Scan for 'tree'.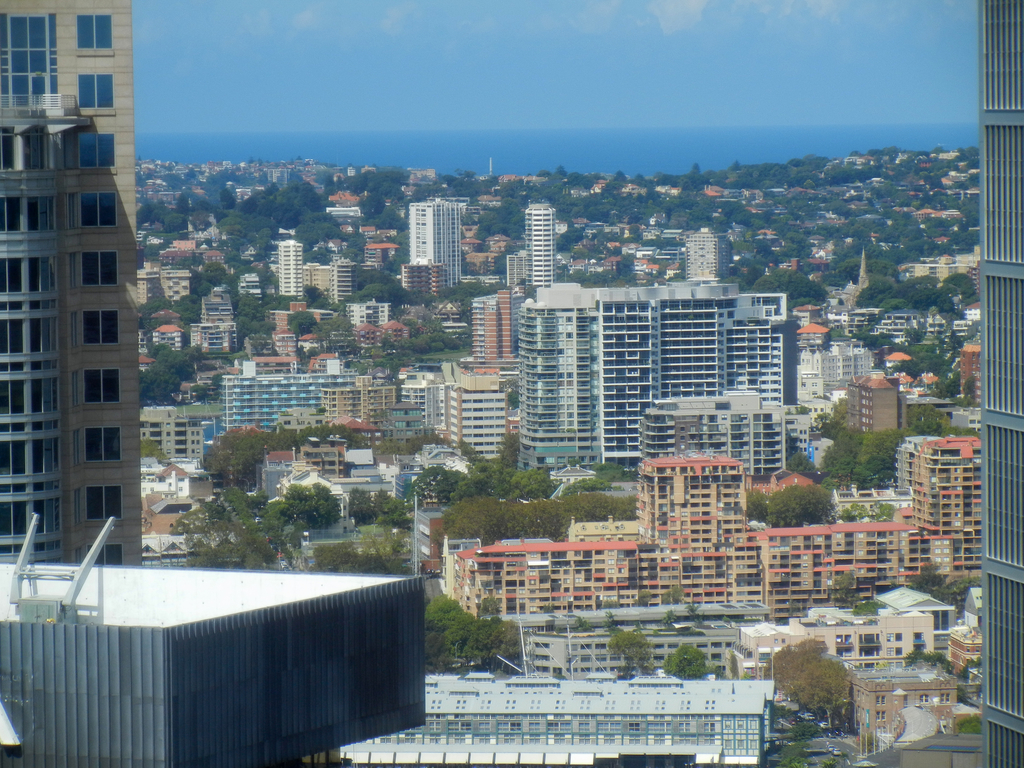
Scan result: select_region(955, 714, 982, 738).
